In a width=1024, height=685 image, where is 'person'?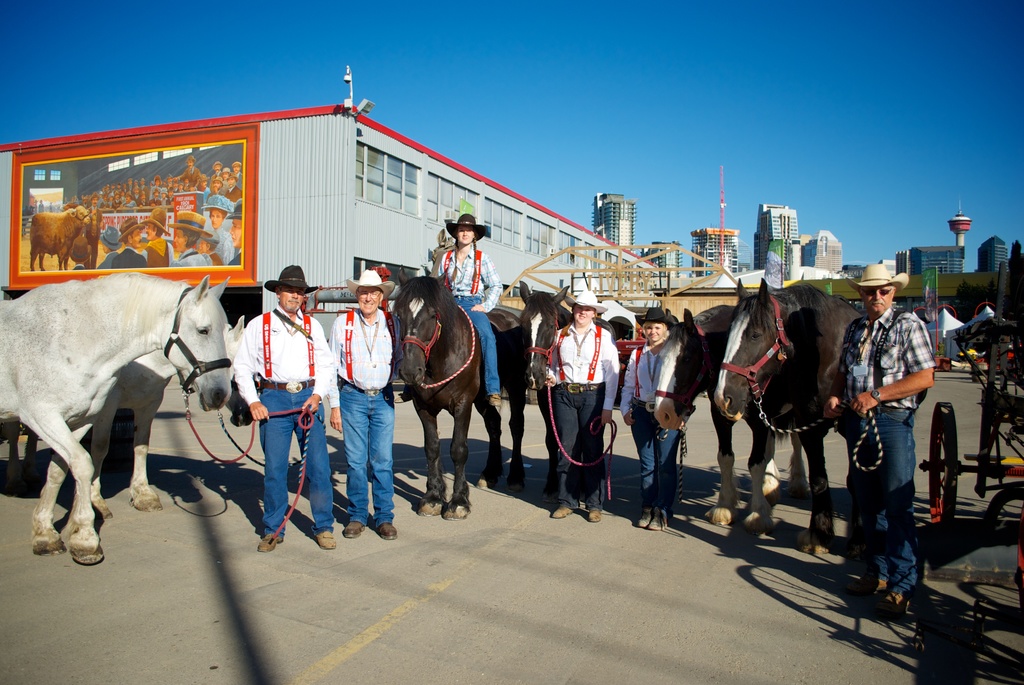
424/205/505/409.
